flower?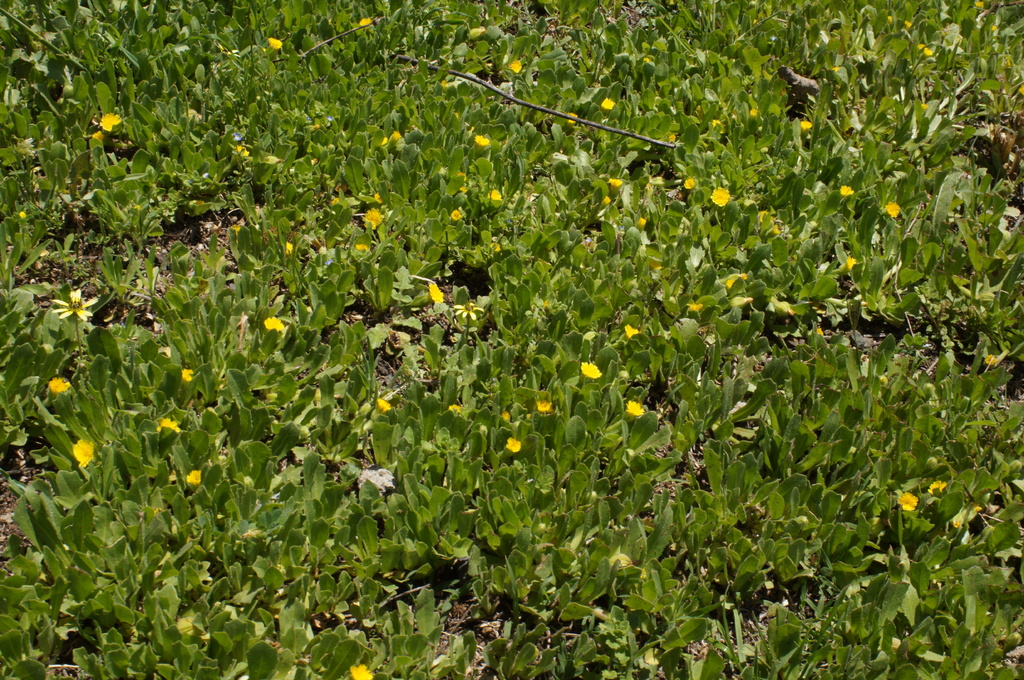
<box>456,301,483,317</box>
